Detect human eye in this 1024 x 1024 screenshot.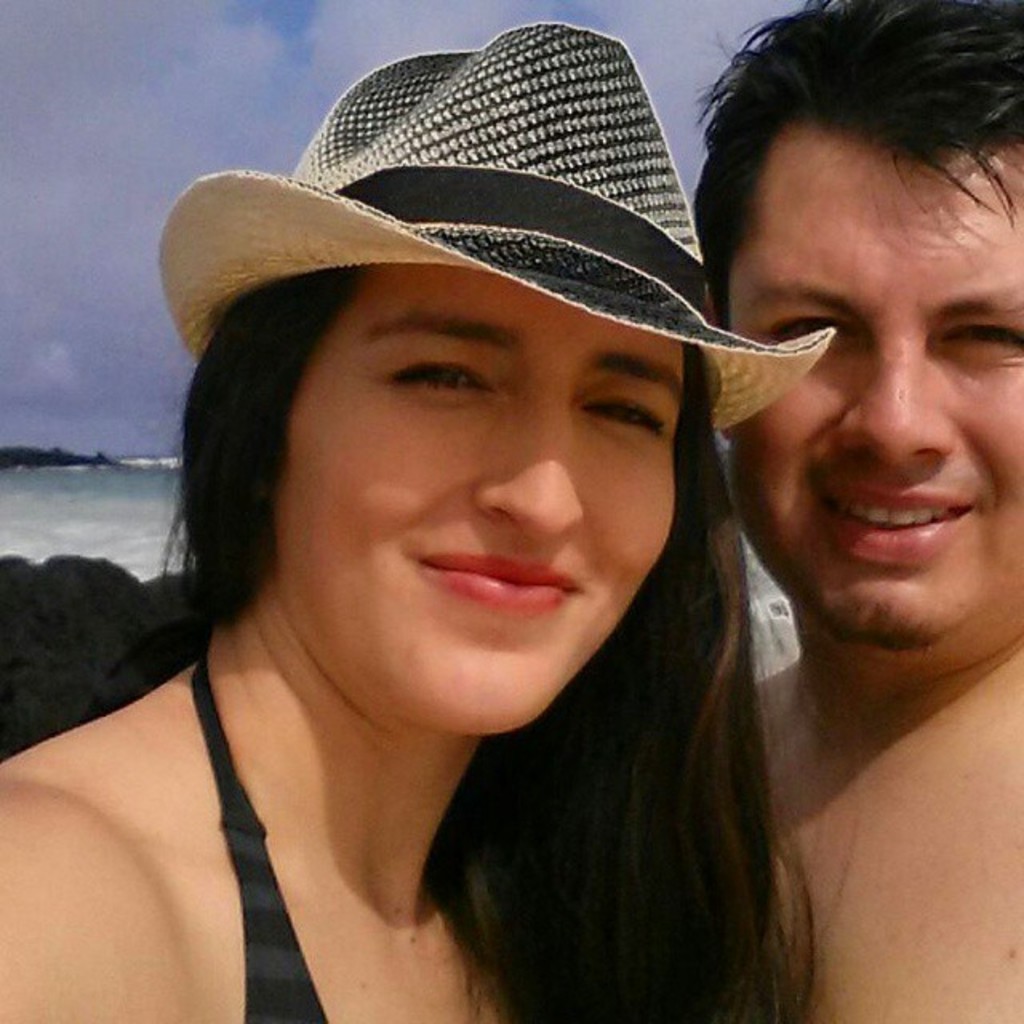
Detection: (x1=576, y1=386, x2=654, y2=440).
